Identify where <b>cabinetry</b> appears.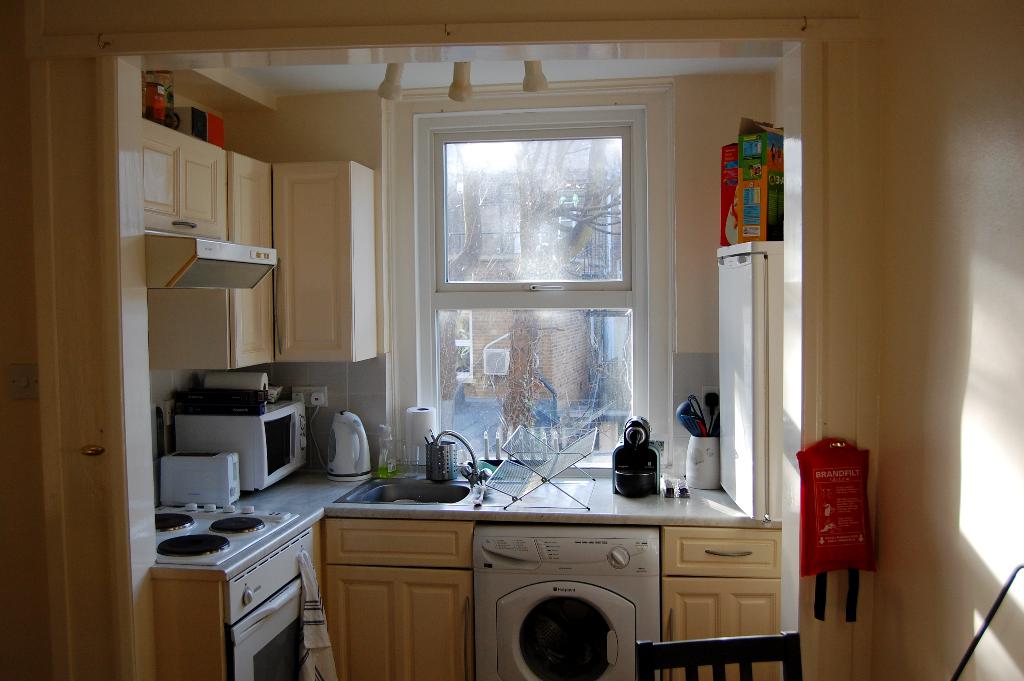
Appears at (146,149,286,379).
